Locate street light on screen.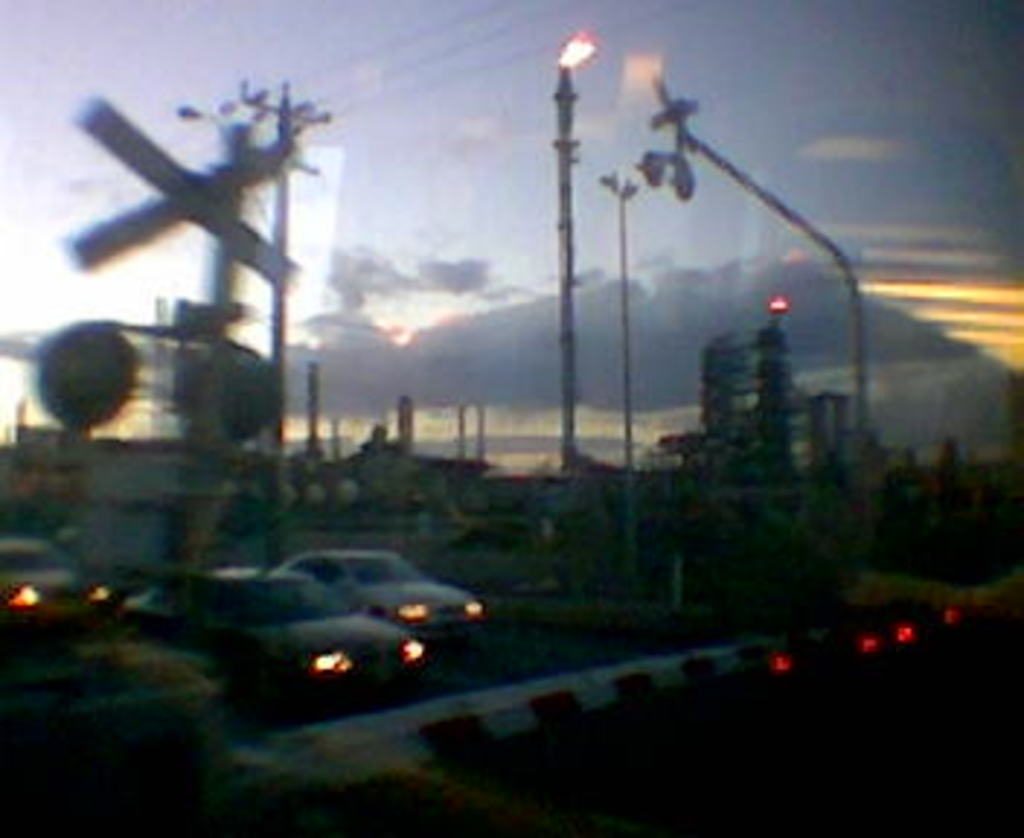
On screen at [596,160,646,474].
